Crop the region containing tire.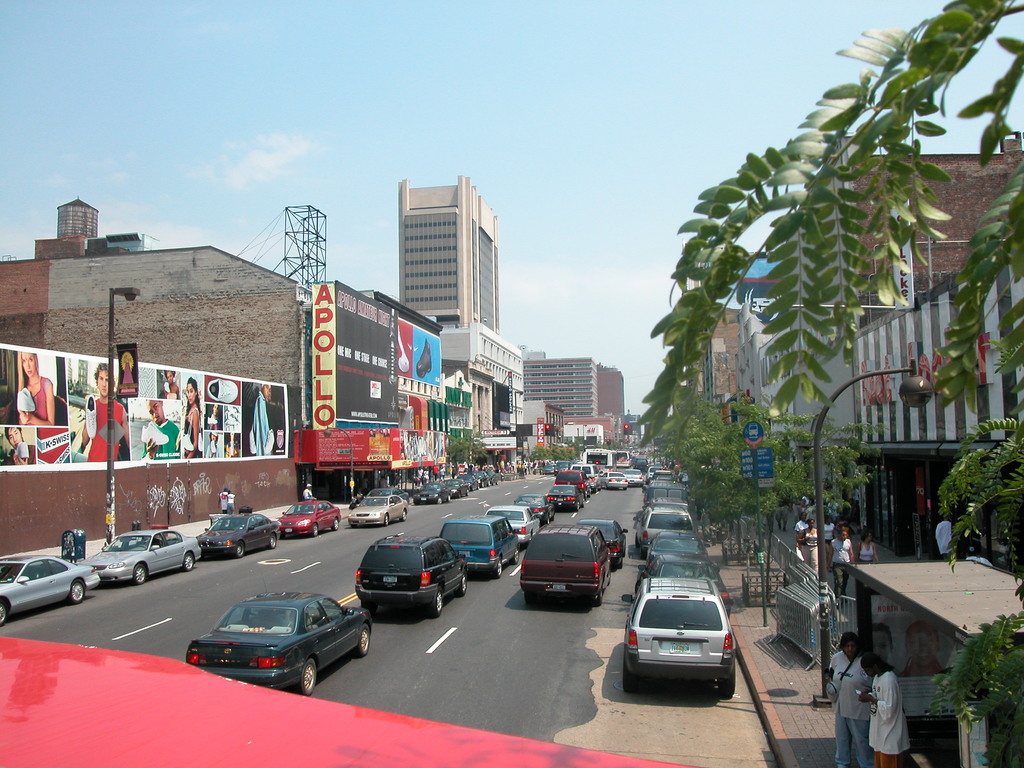
Crop region: {"left": 495, "top": 556, "right": 507, "bottom": 579}.
